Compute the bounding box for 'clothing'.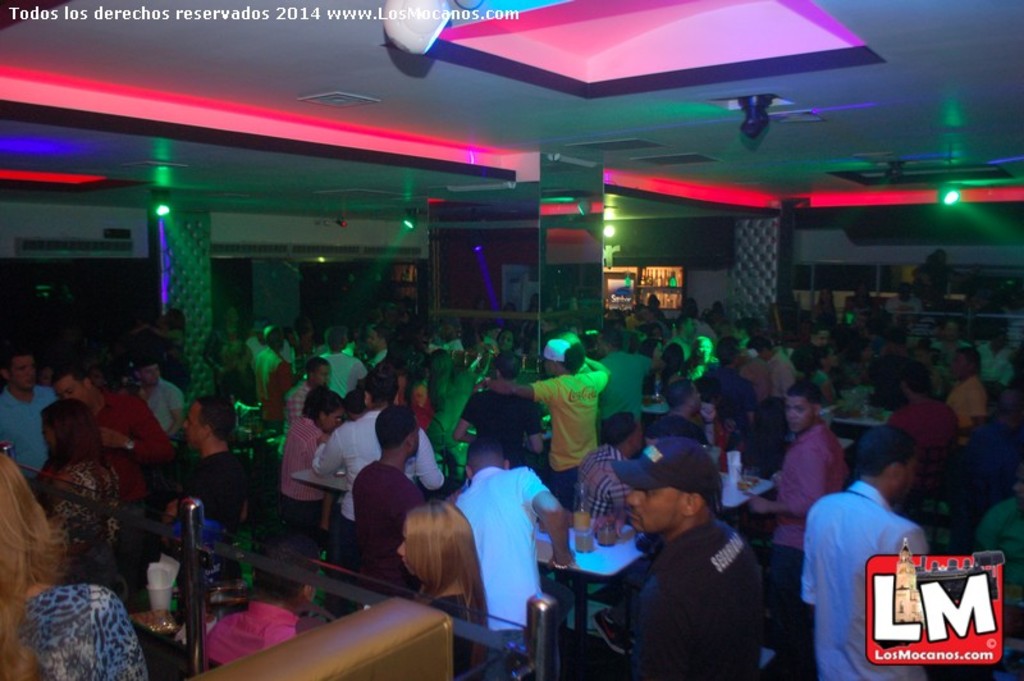
{"left": 628, "top": 516, "right": 764, "bottom": 680}.
